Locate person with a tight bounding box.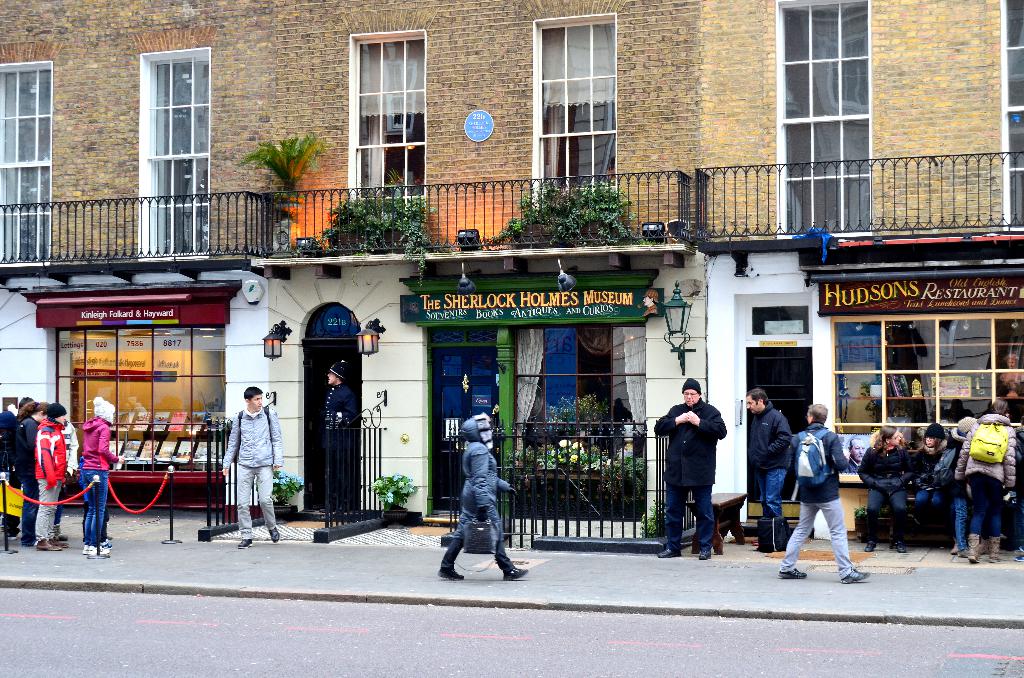
detection(220, 387, 287, 554).
